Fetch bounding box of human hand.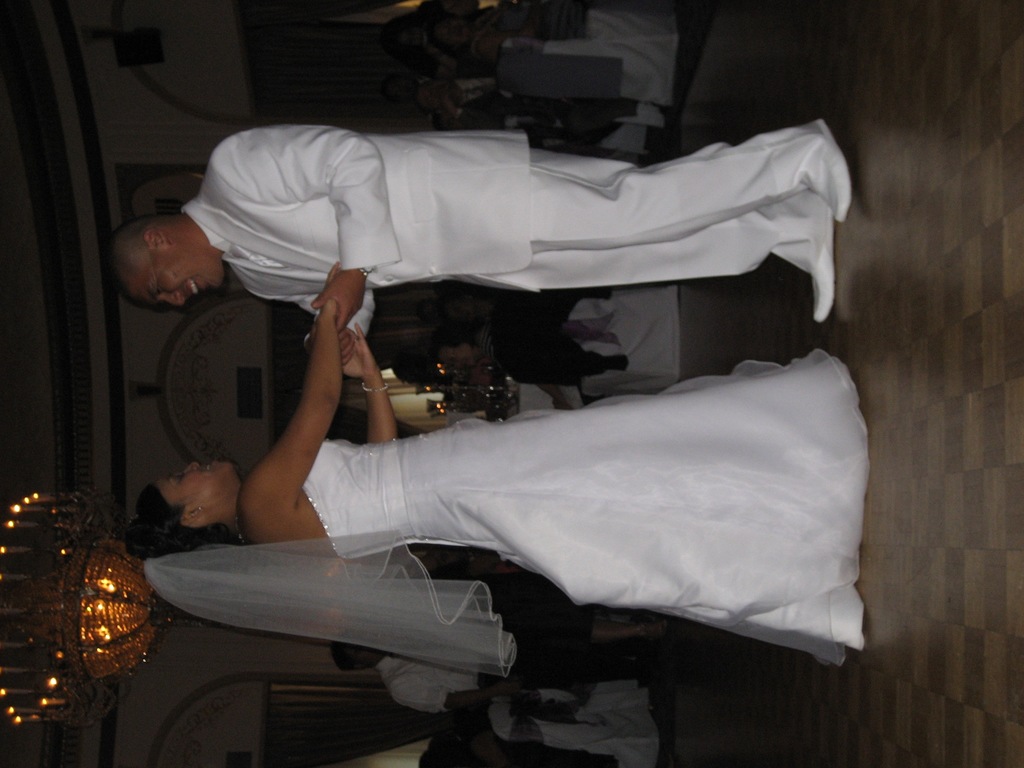
Bbox: crop(549, 398, 573, 413).
